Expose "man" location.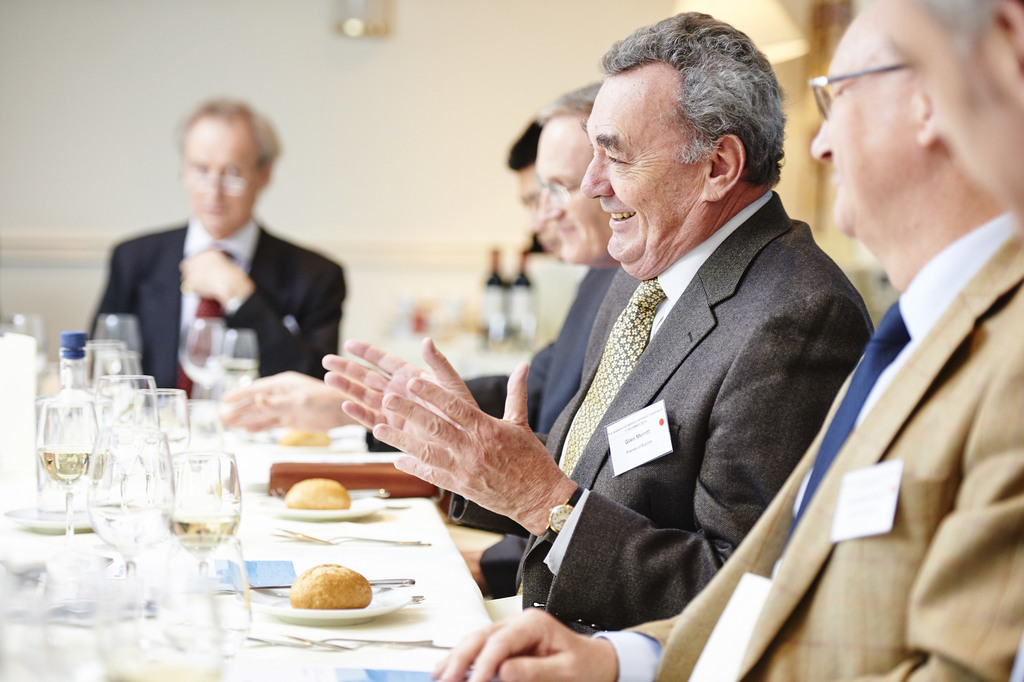
Exposed at <box>868,0,1023,217</box>.
